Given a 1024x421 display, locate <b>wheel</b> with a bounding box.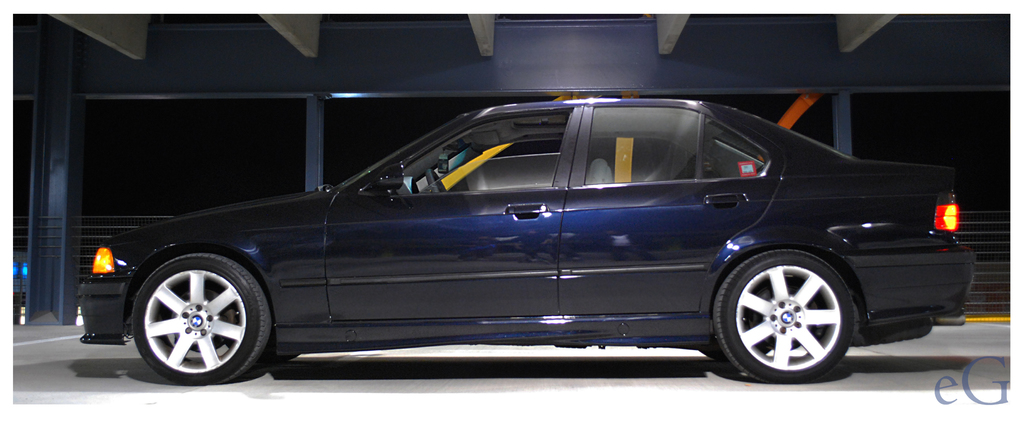
Located: (left=707, top=238, right=856, bottom=381).
